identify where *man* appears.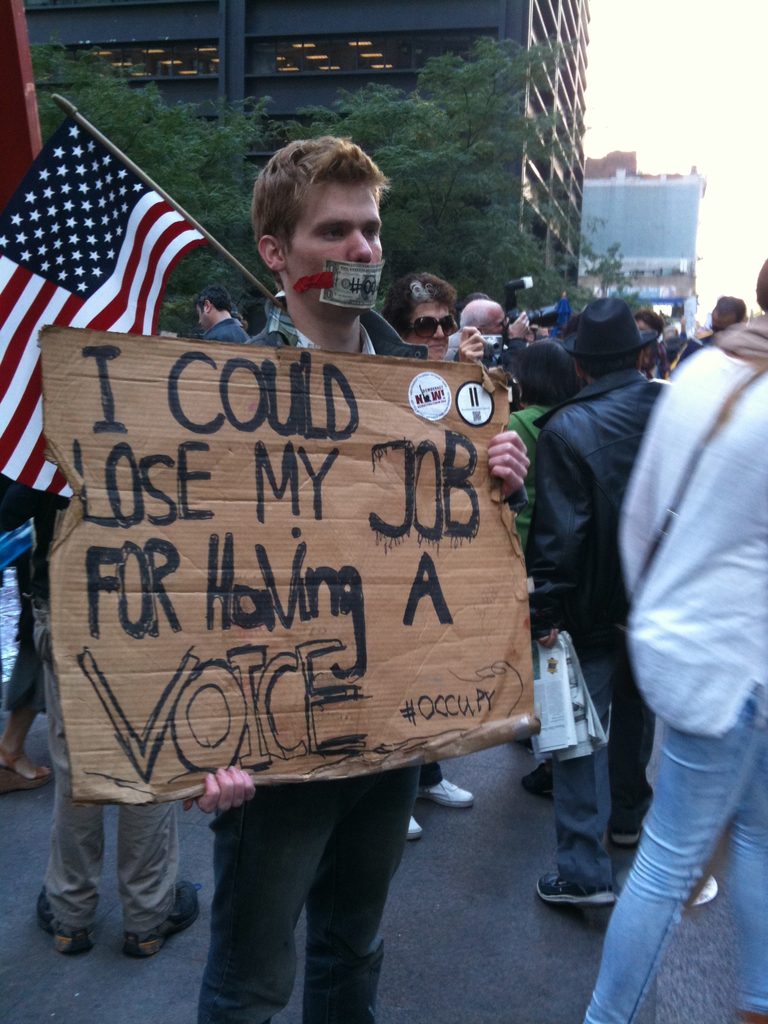
Appears at bbox=(486, 304, 751, 906).
